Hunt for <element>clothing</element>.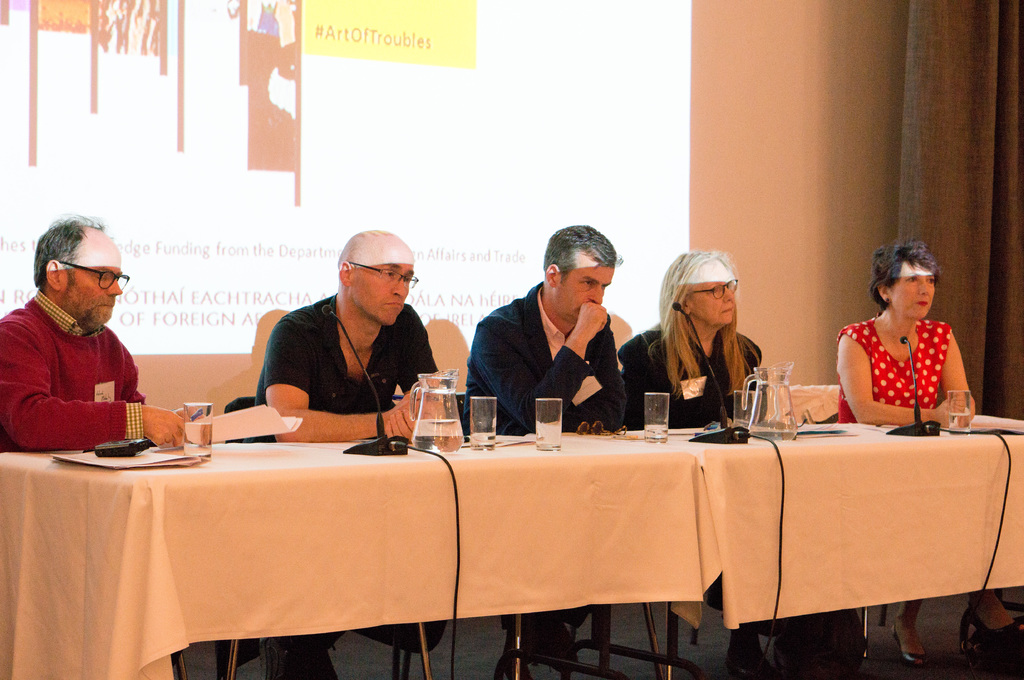
Hunted down at {"left": 612, "top": 326, "right": 765, "bottom": 627}.
